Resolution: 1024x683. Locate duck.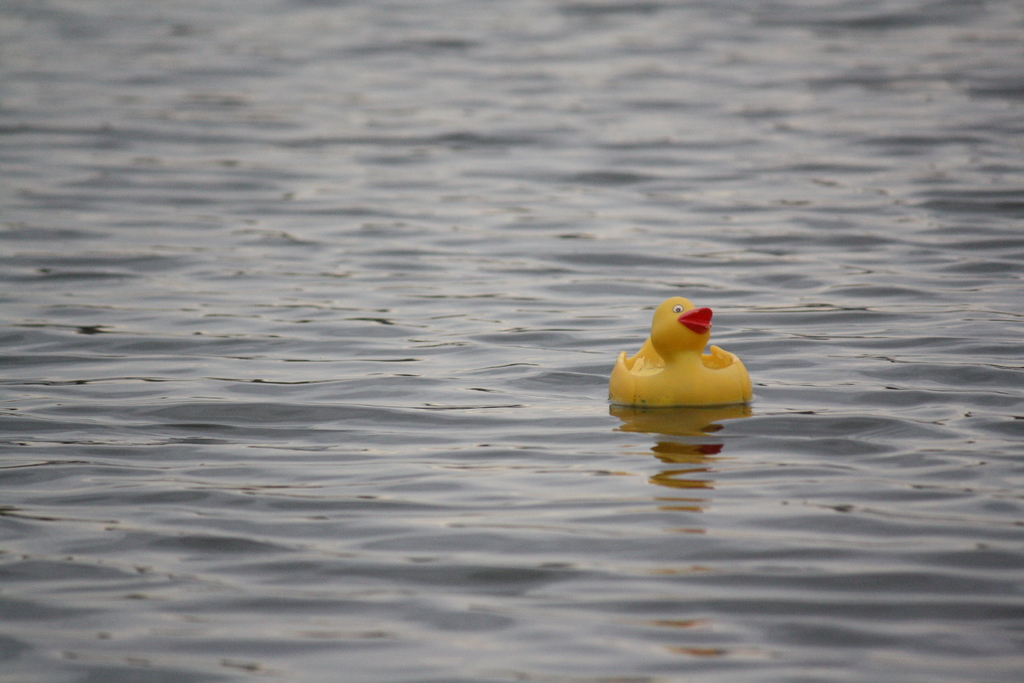
left=610, top=293, right=757, bottom=402.
